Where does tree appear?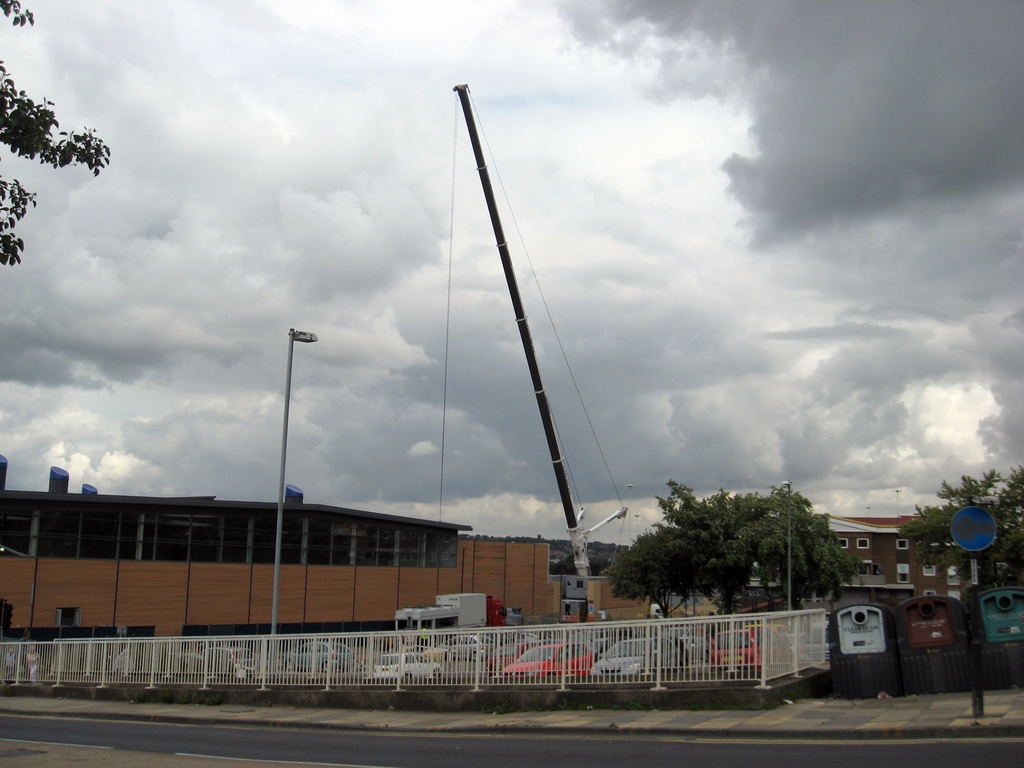
Appears at bbox(4, 0, 118, 265).
